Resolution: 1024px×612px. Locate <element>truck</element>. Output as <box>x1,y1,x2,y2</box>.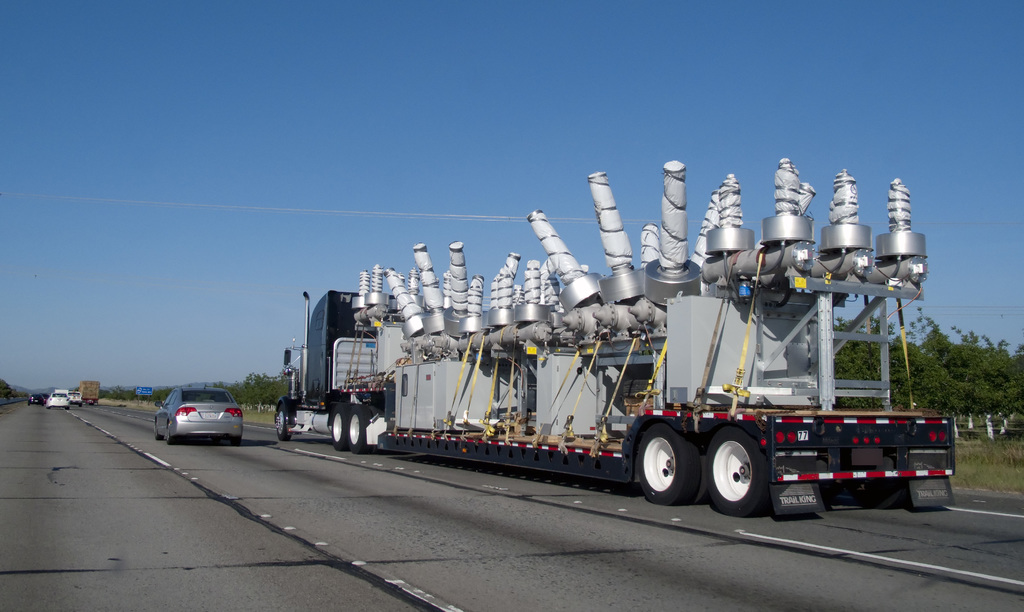
<box>280,195,959,524</box>.
